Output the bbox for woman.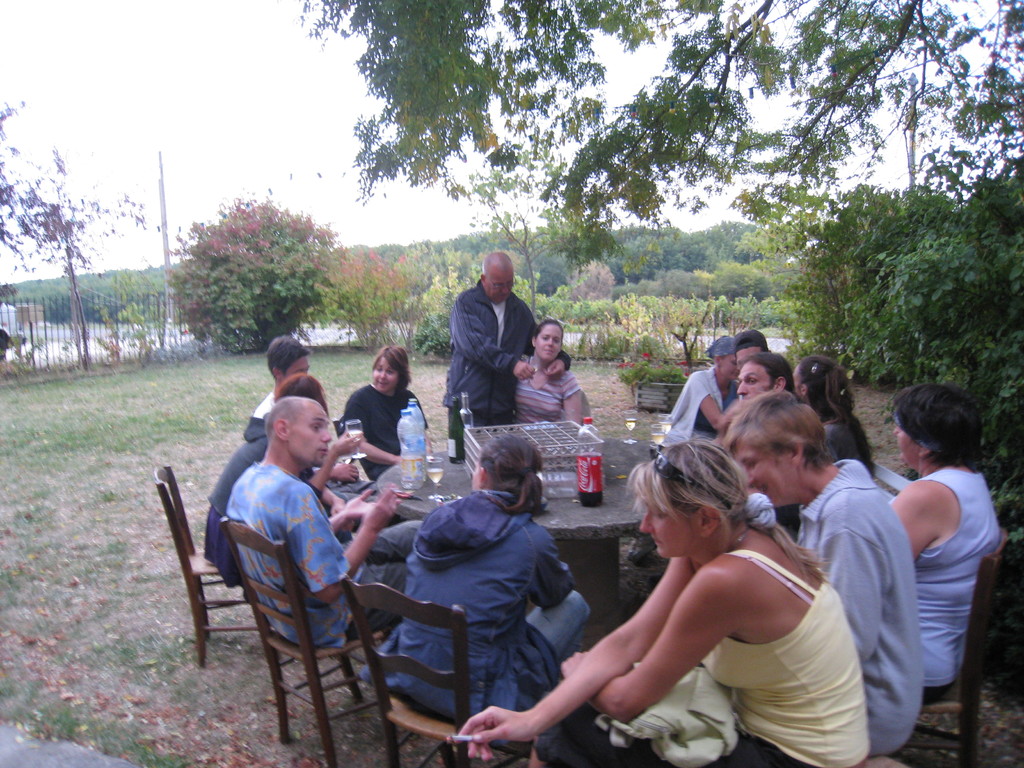
364 436 595 744.
